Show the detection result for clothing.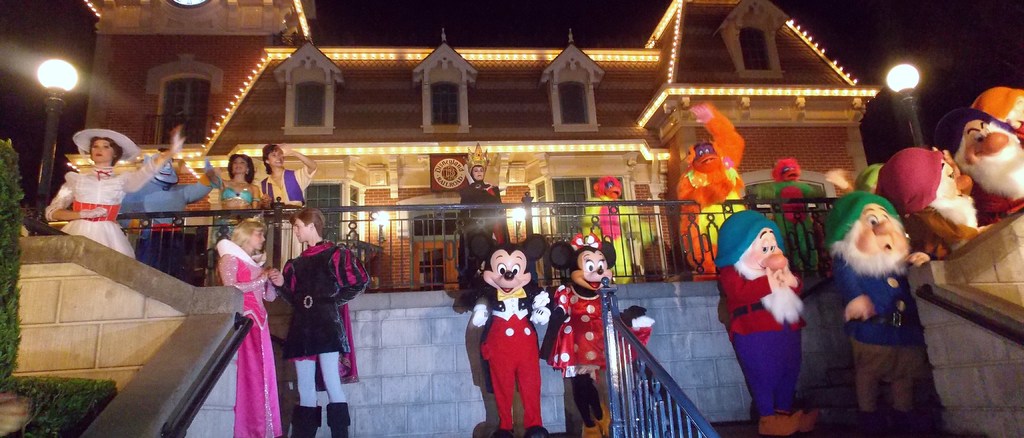
rect(254, 167, 314, 199).
